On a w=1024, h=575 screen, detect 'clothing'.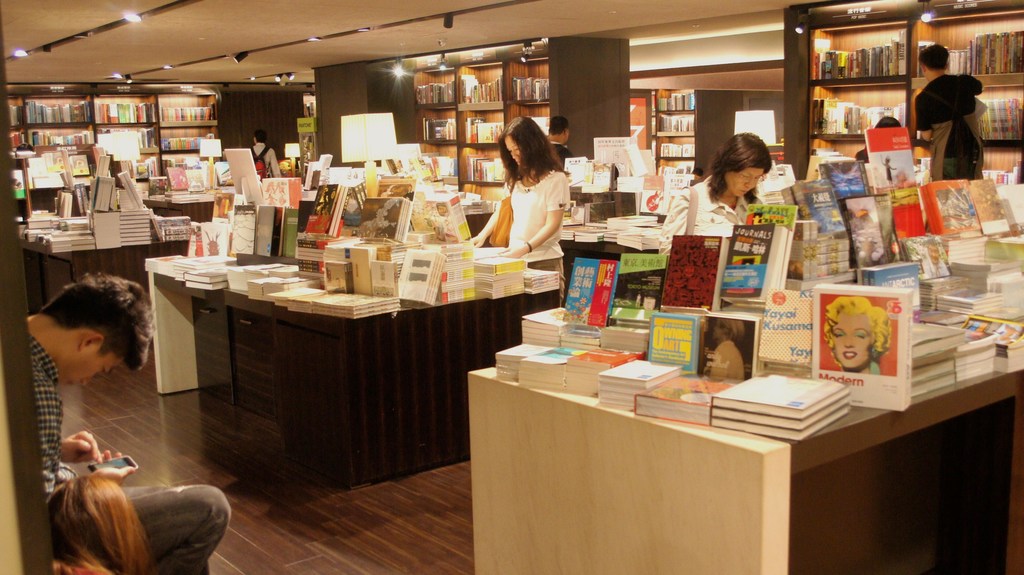
x1=20 y1=328 x2=231 y2=574.
